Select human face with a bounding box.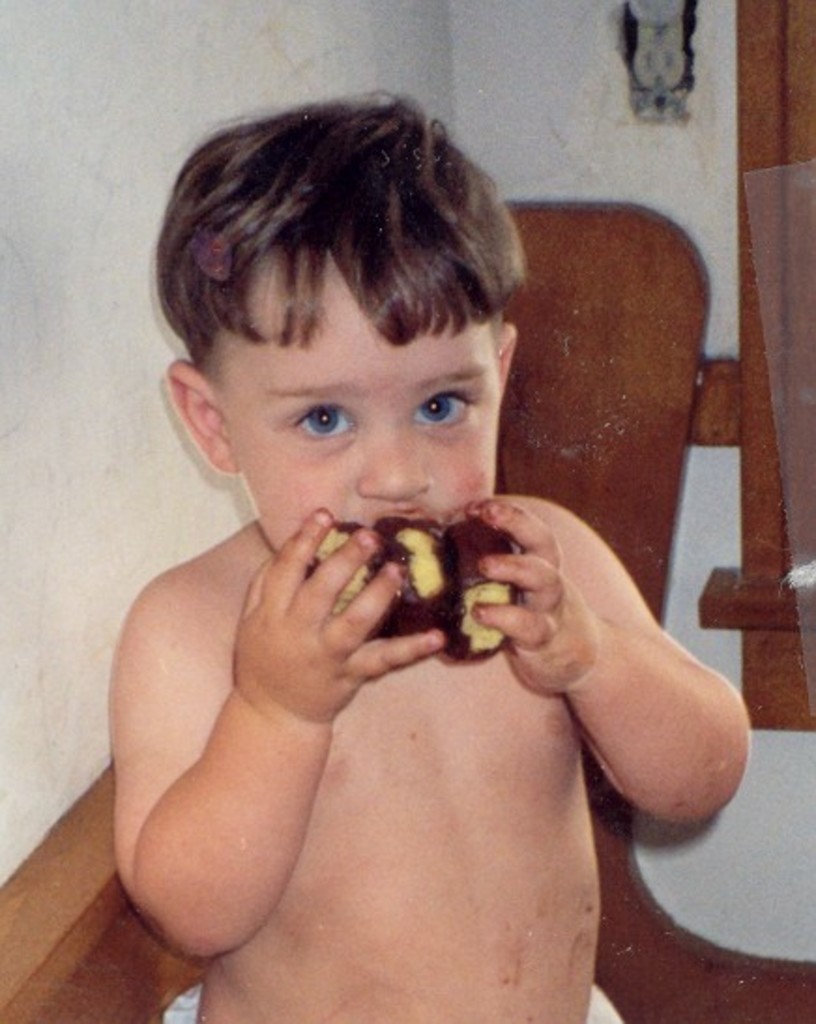
[228, 285, 500, 560].
